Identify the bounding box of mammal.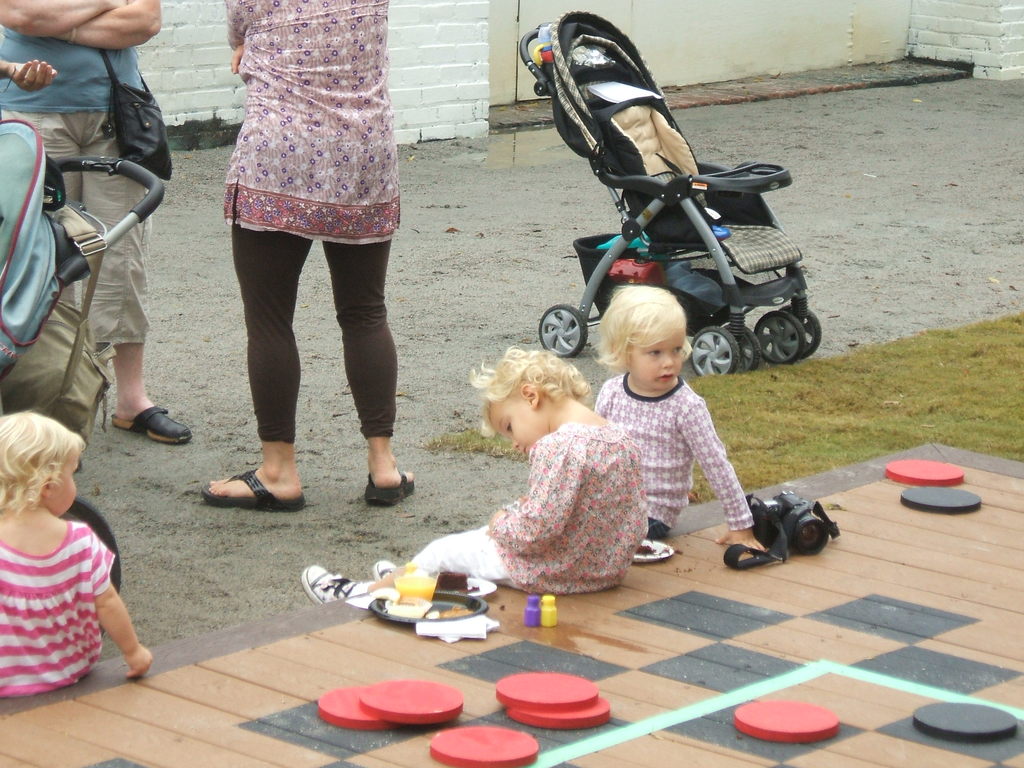
<bbox>0, 58, 57, 95</bbox>.
